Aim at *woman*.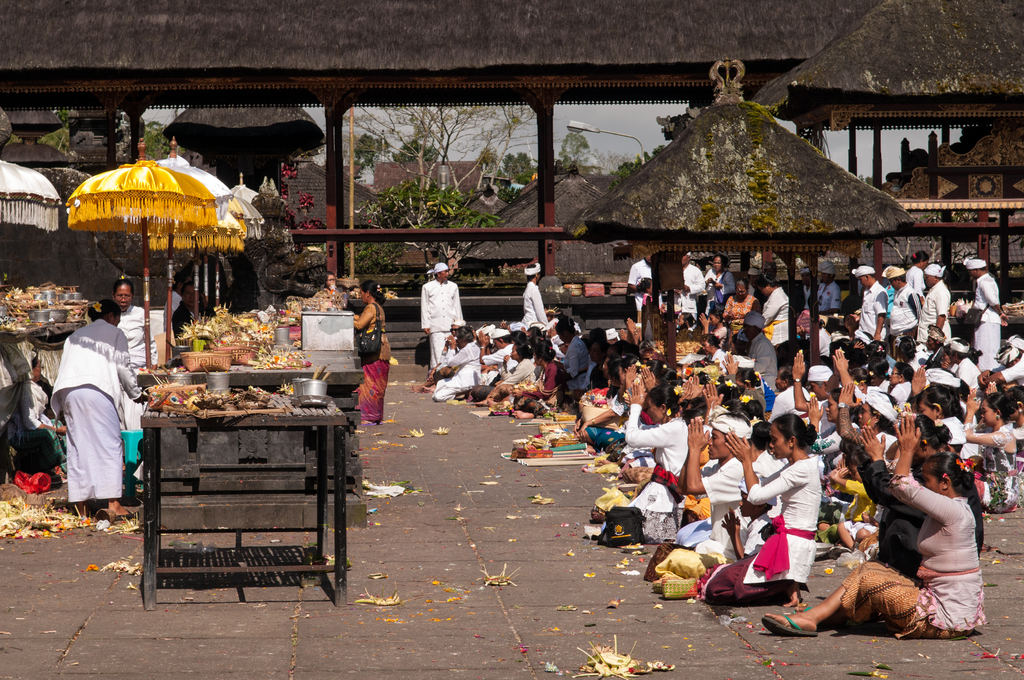
Aimed at {"x1": 633, "y1": 276, "x2": 664, "y2": 327}.
